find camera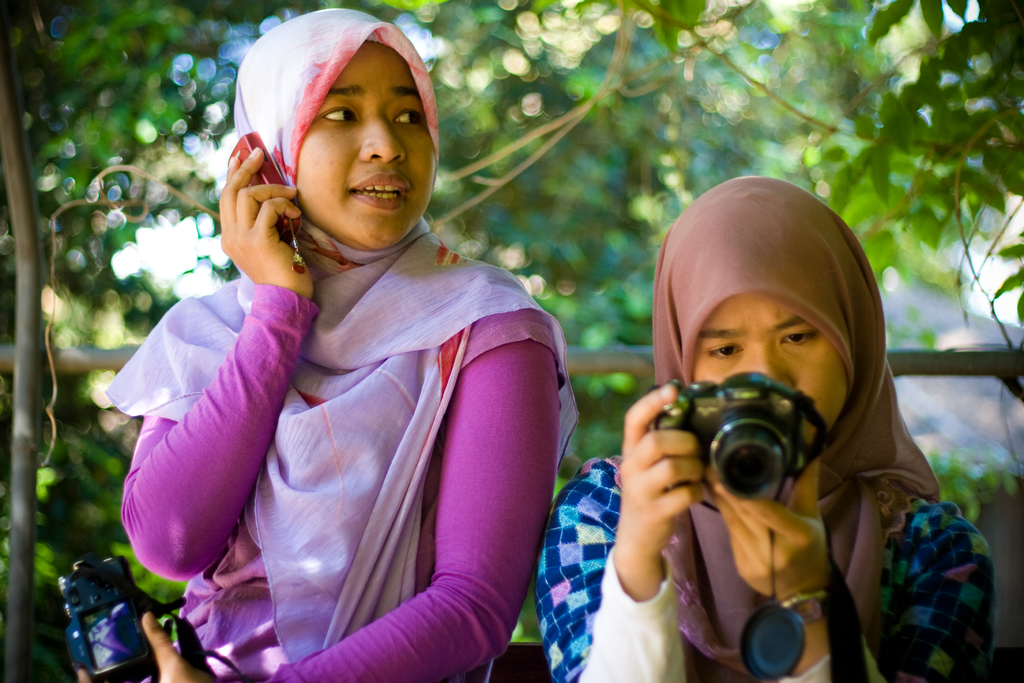
59 557 220 682
